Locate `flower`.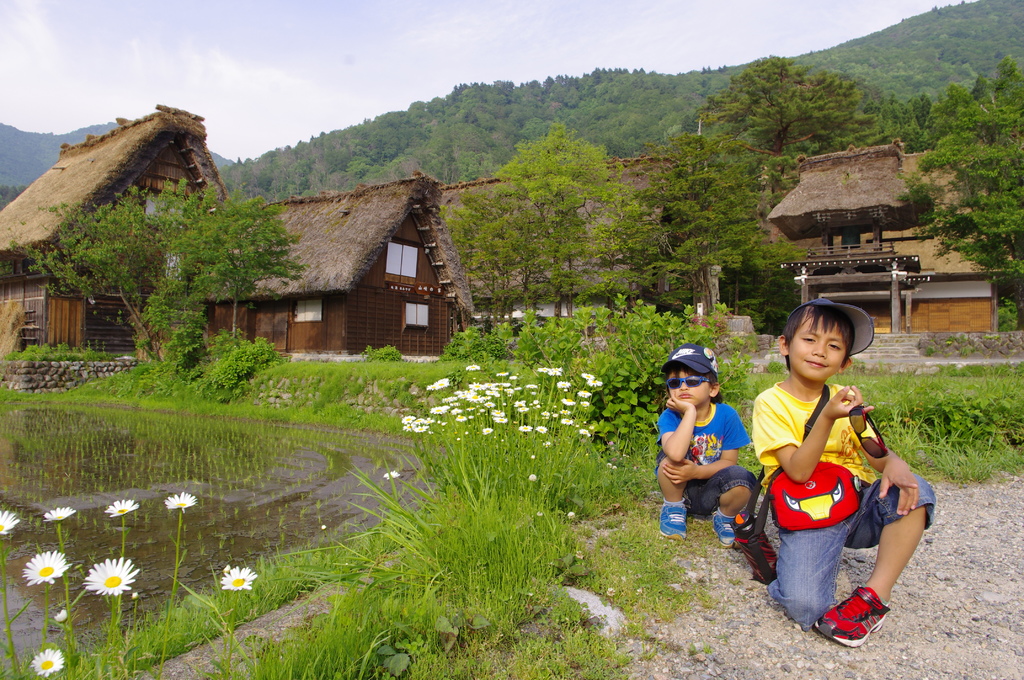
Bounding box: (45,505,76,524).
